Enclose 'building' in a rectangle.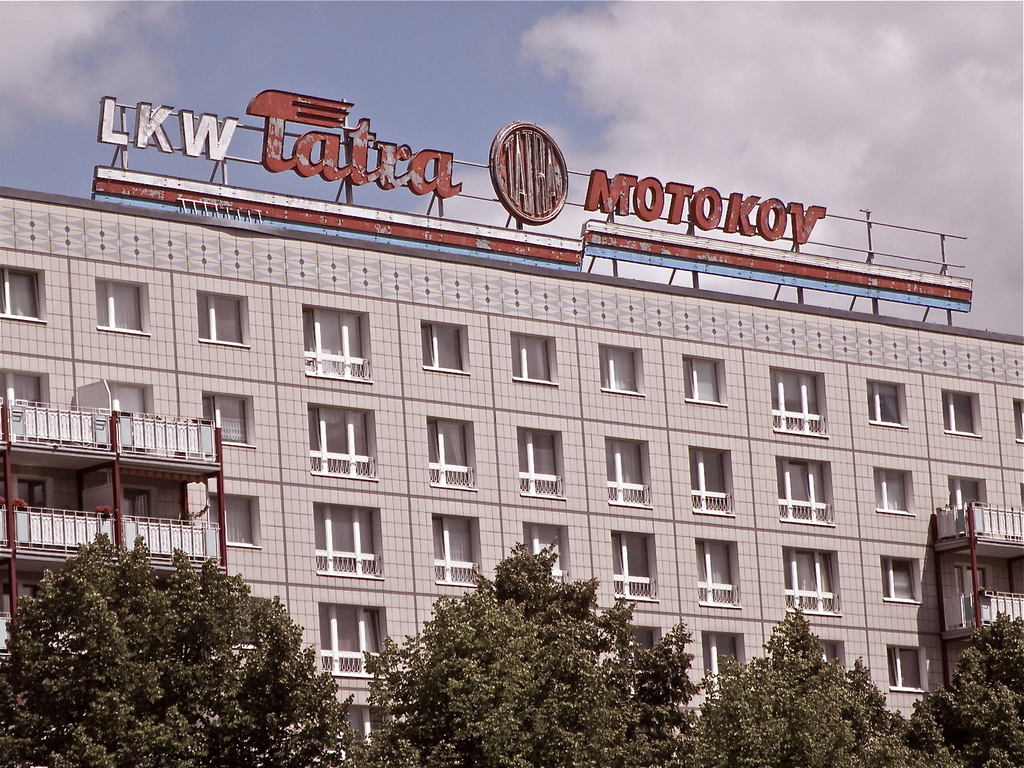
rect(0, 89, 1023, 762).
